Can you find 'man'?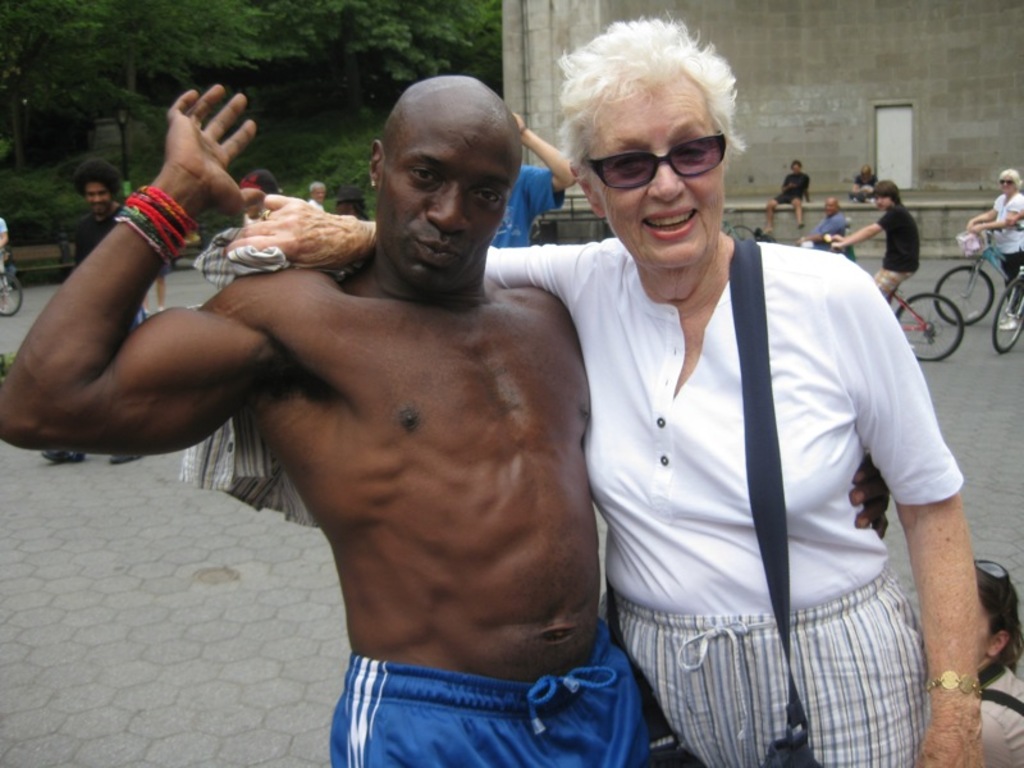
Yes, bounding box: {"left": 797, "top": 193, "right": 851, "bottom": 246}.
